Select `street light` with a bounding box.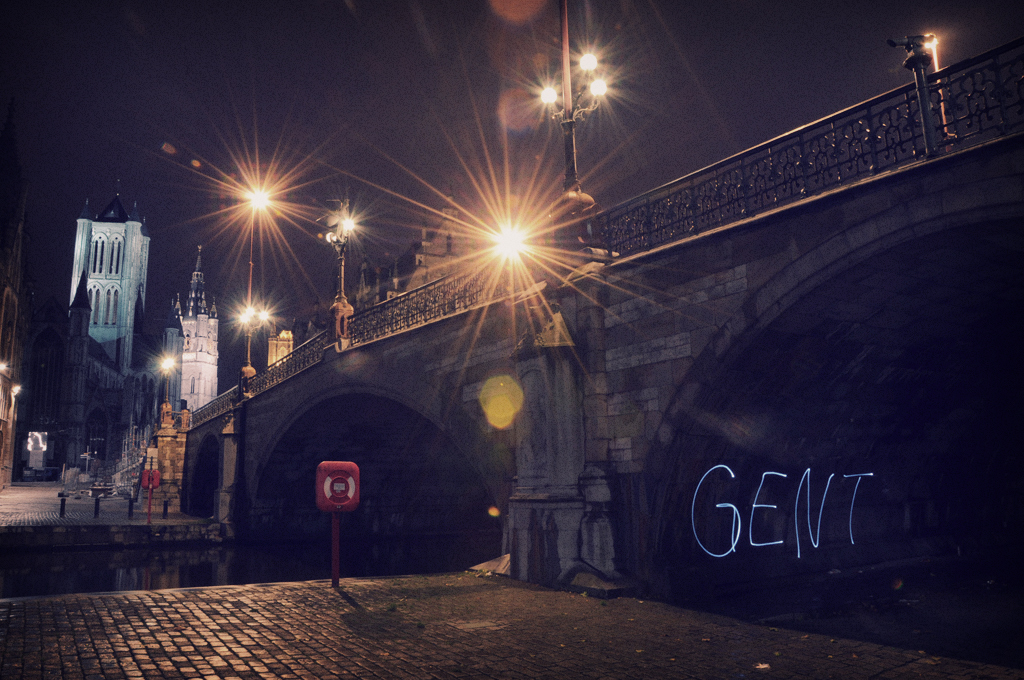
rect(225, 300, 279, 385).
